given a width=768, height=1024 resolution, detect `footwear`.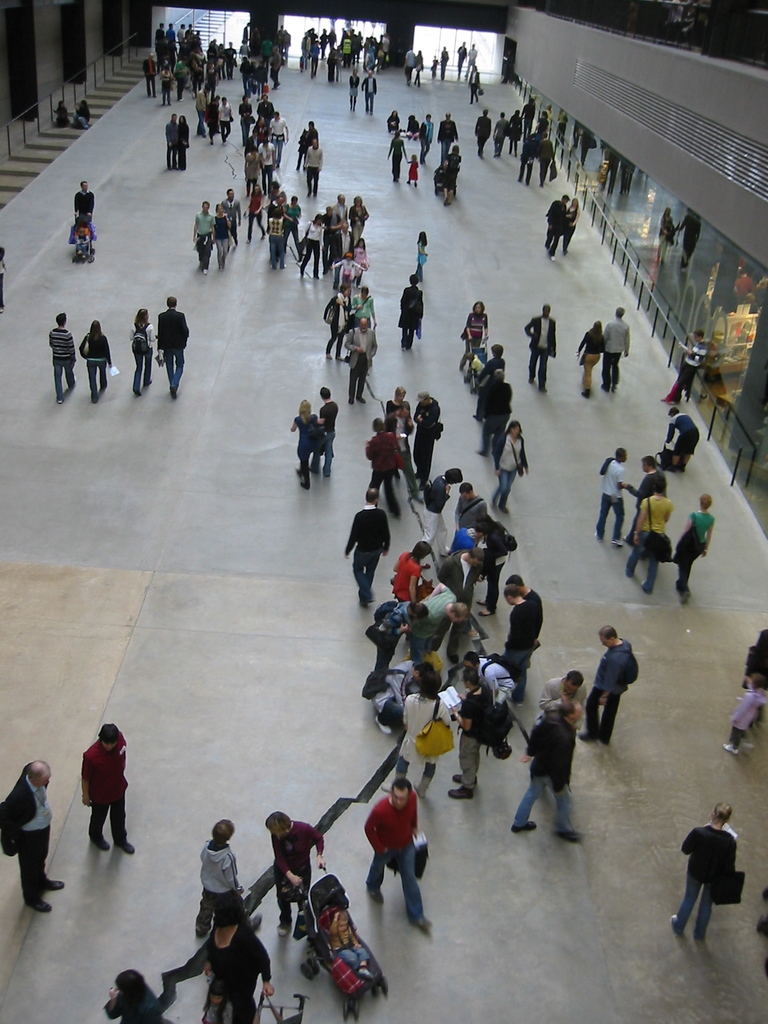
region(476, 598, 486, 604).
